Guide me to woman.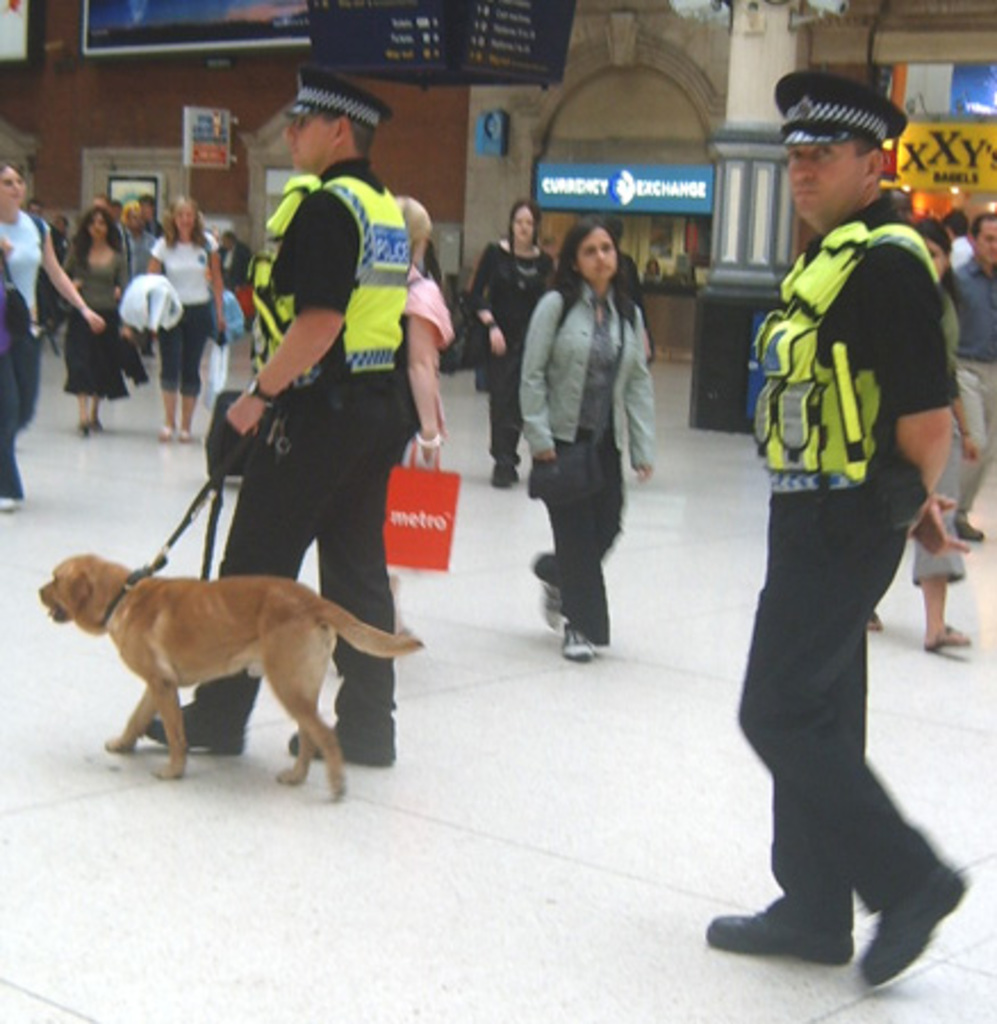
Guidance: [left=380, top=191, right=455, bottom=642].
